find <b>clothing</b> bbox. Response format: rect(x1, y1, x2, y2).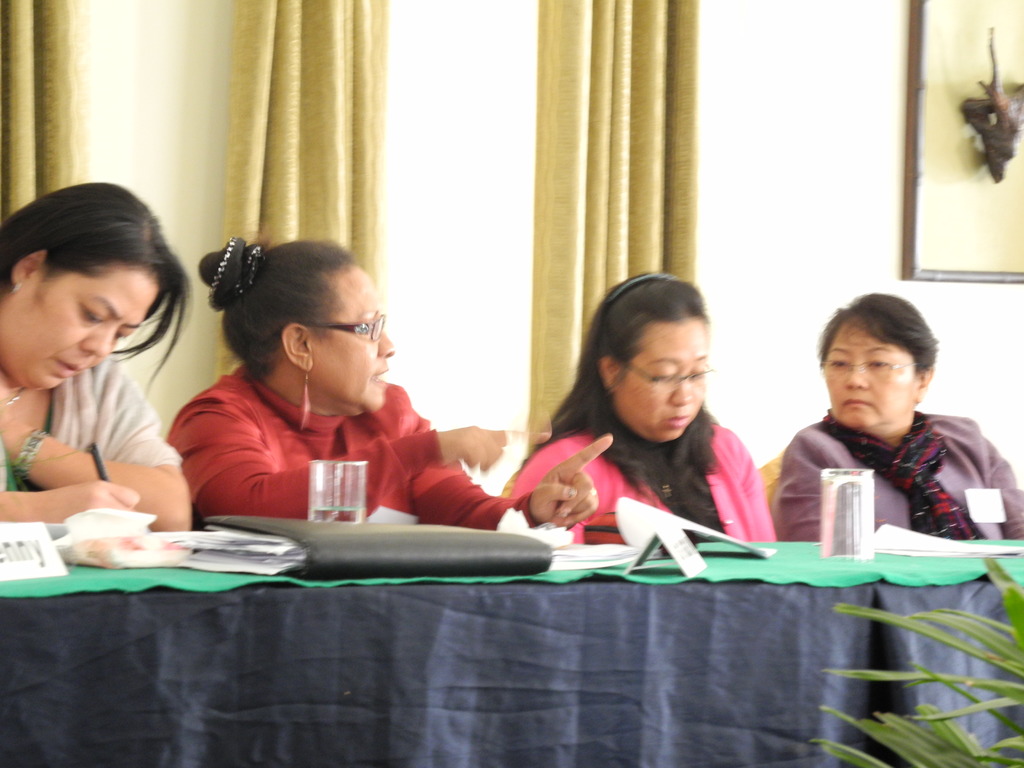
rect(164, 364, 536, 526).
